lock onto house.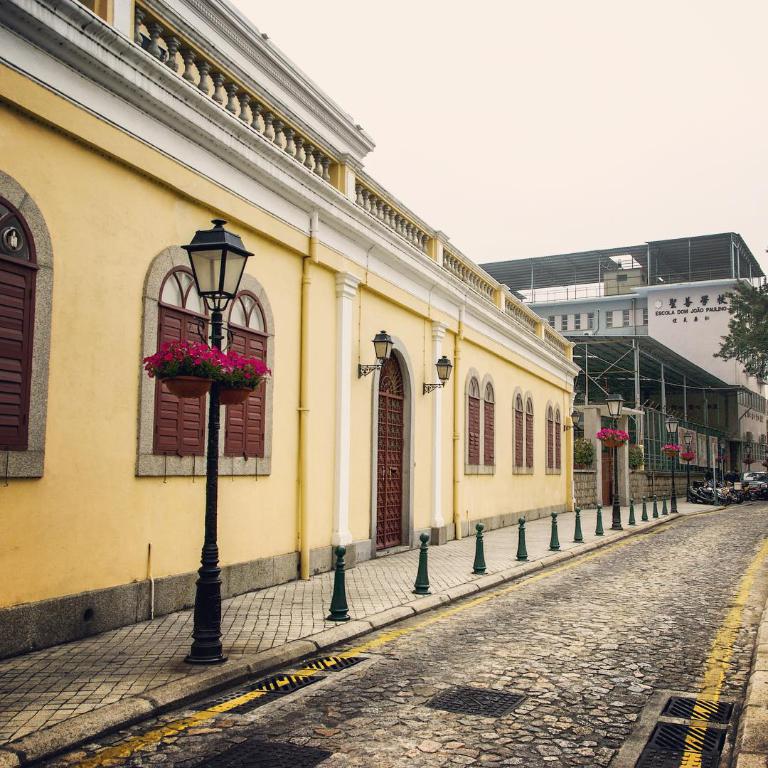
Locked: (526, 223, 767, 367).
